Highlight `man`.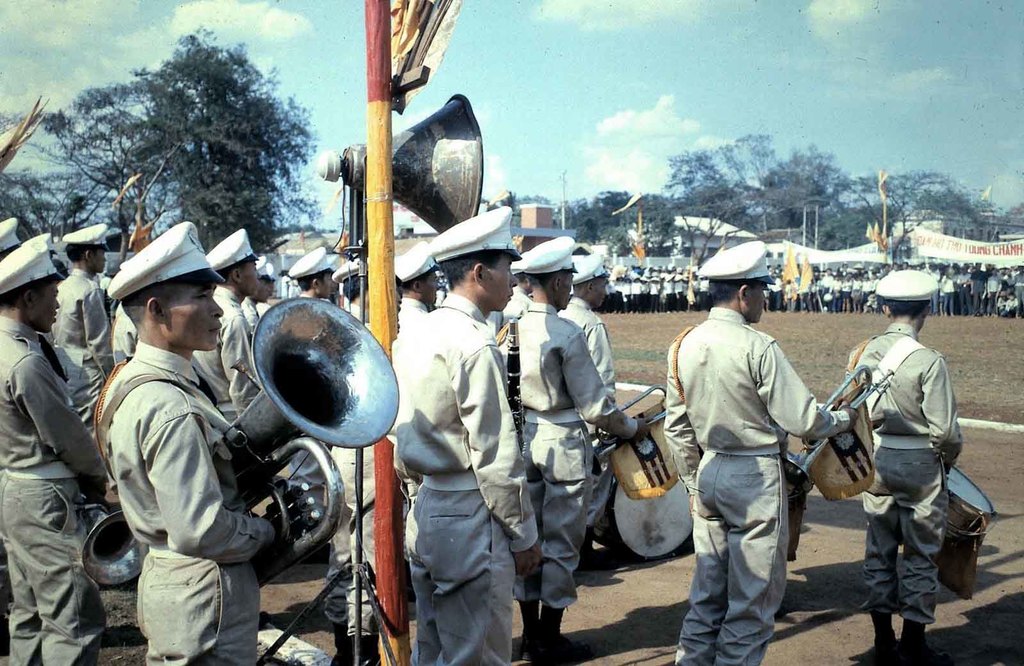
Highlighted region: 381/204/540/665.
